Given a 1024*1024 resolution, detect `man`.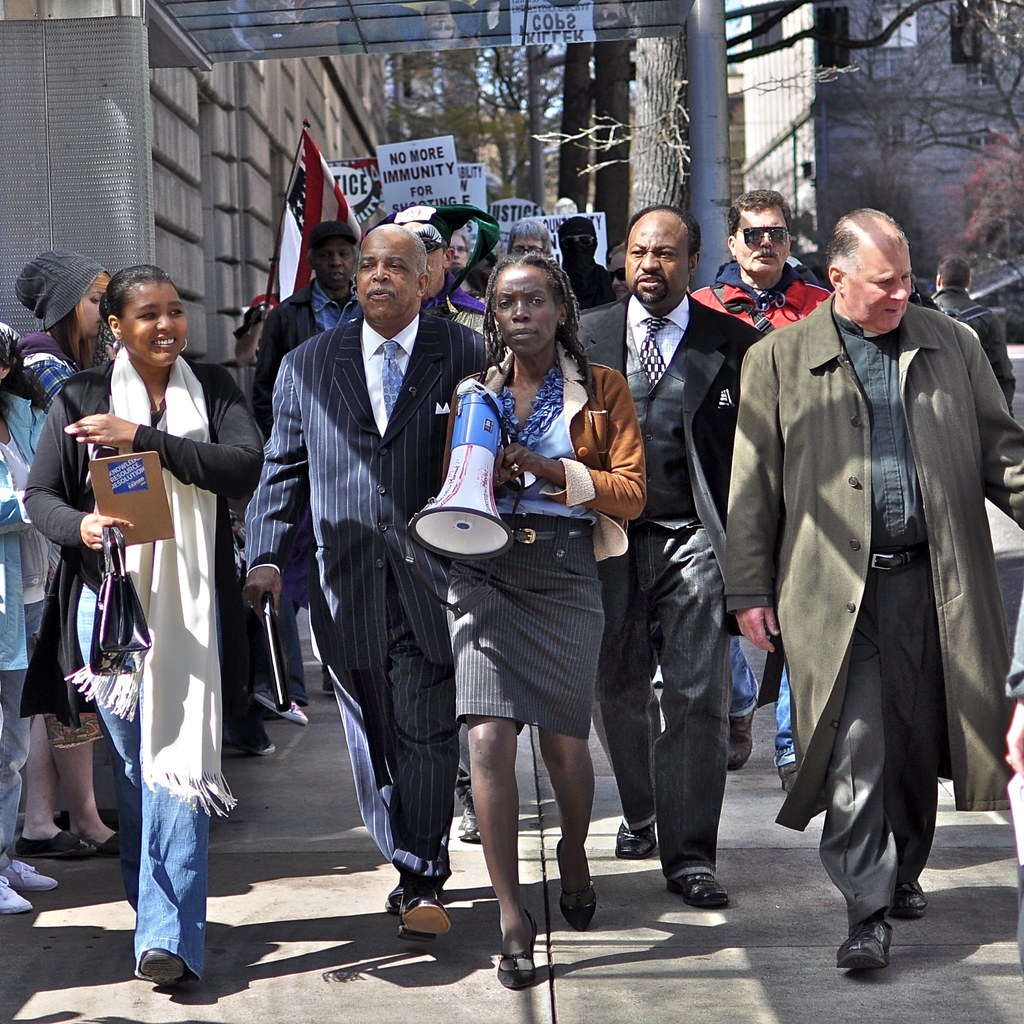
box(740, 195, 993, 971).
